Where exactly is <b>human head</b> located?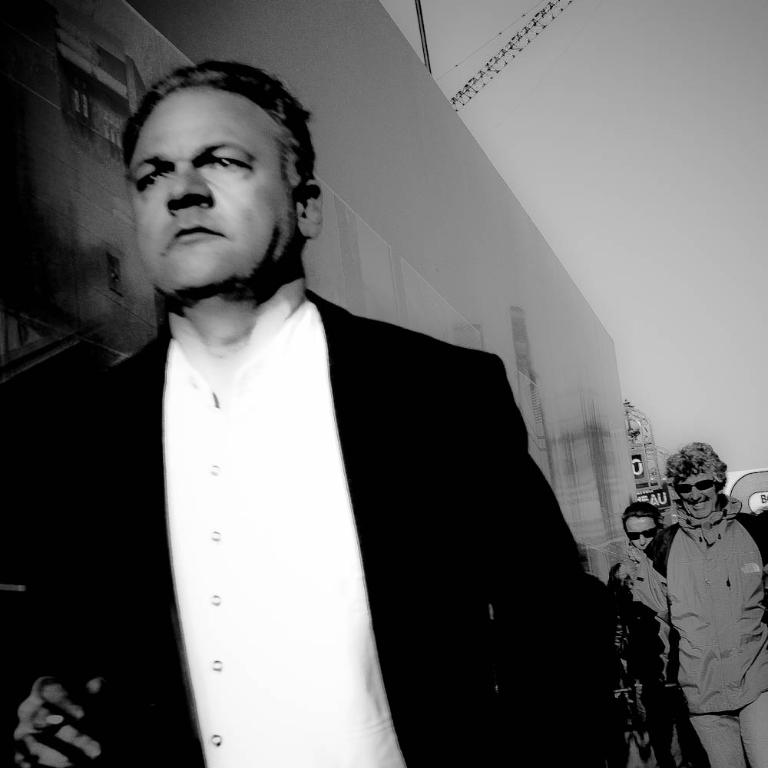
Its bounding box is [x1=663, y1=441, x2=727, y2=522].
